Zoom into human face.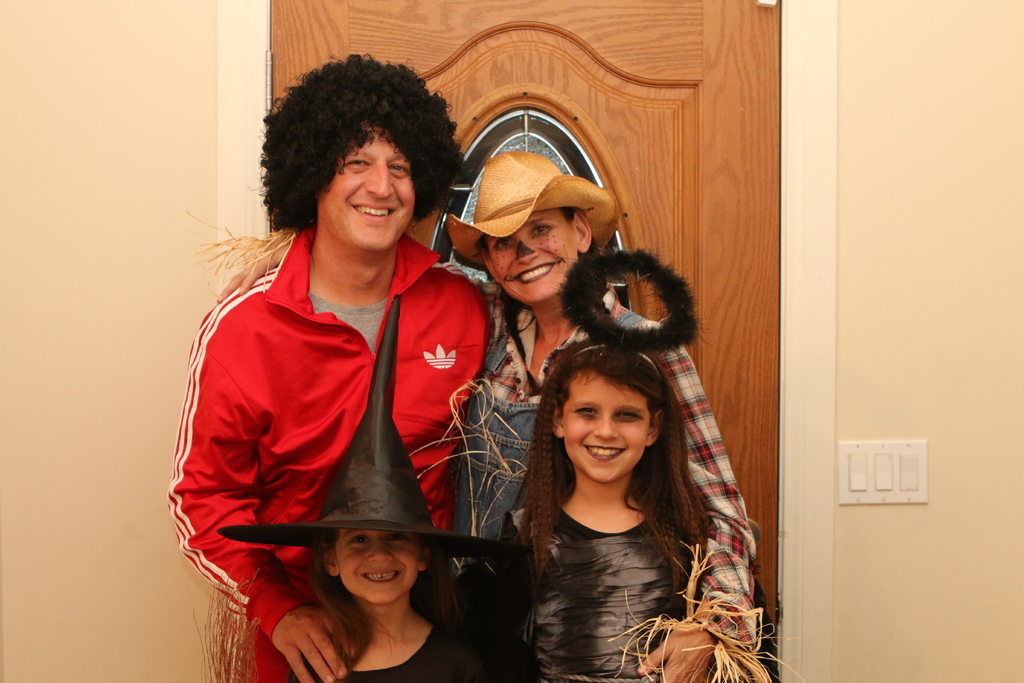
Zoom target: l=558, t=366, r=651, b=482.
